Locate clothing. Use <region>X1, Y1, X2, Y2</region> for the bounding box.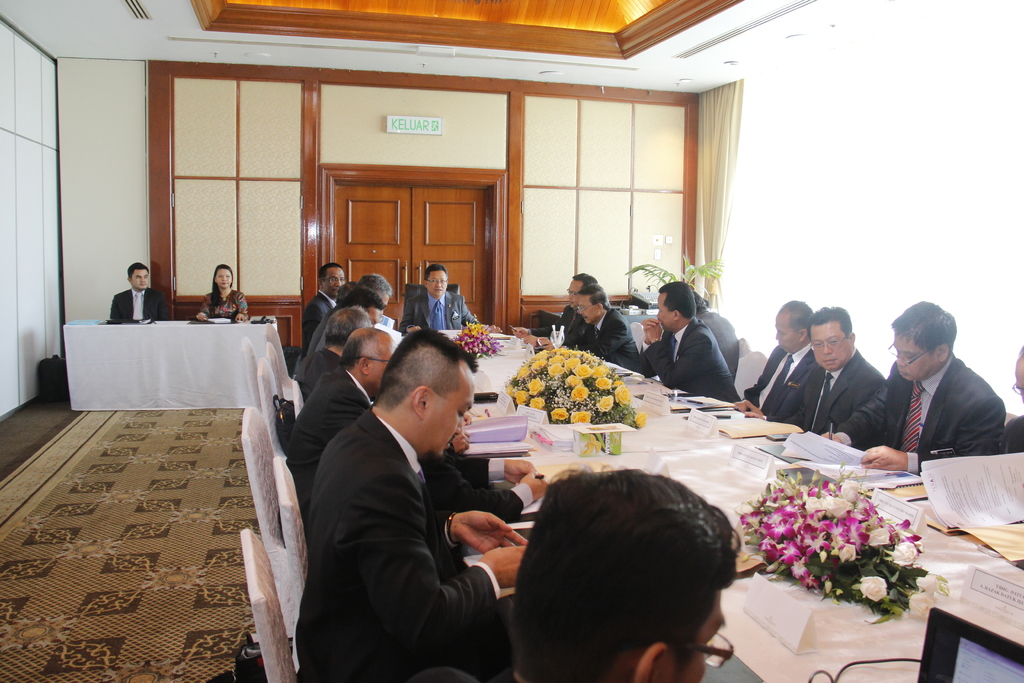
<region>794, 349, 884, 432</region>.
